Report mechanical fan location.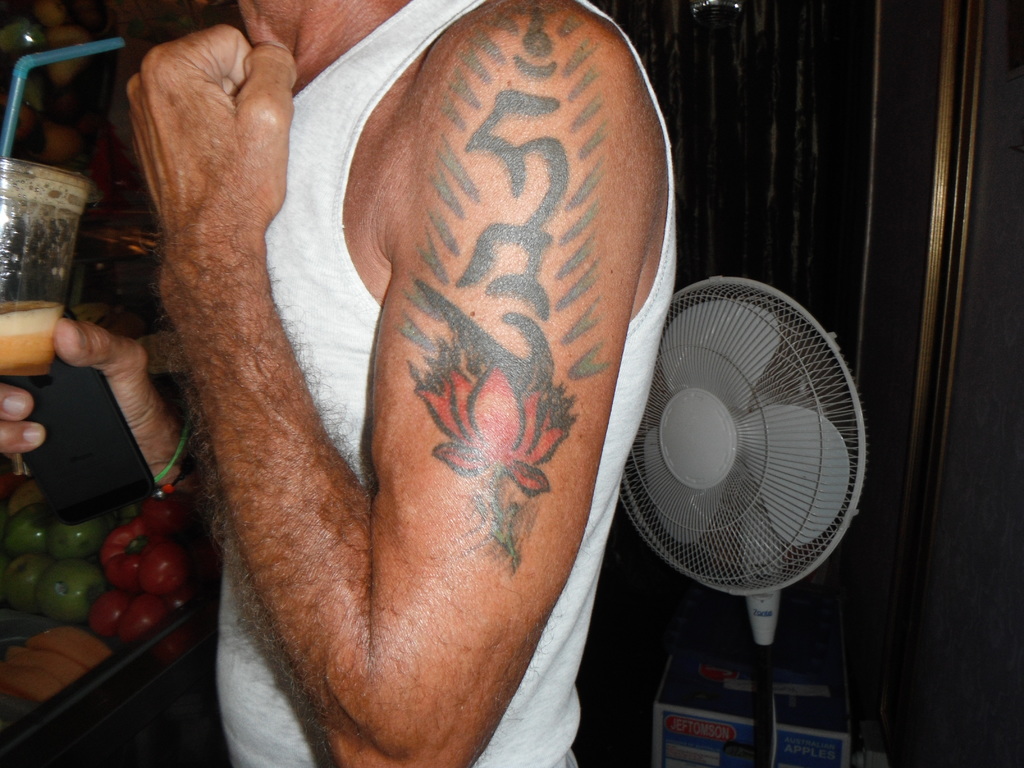
Report: (618, 274, 868, 767).
